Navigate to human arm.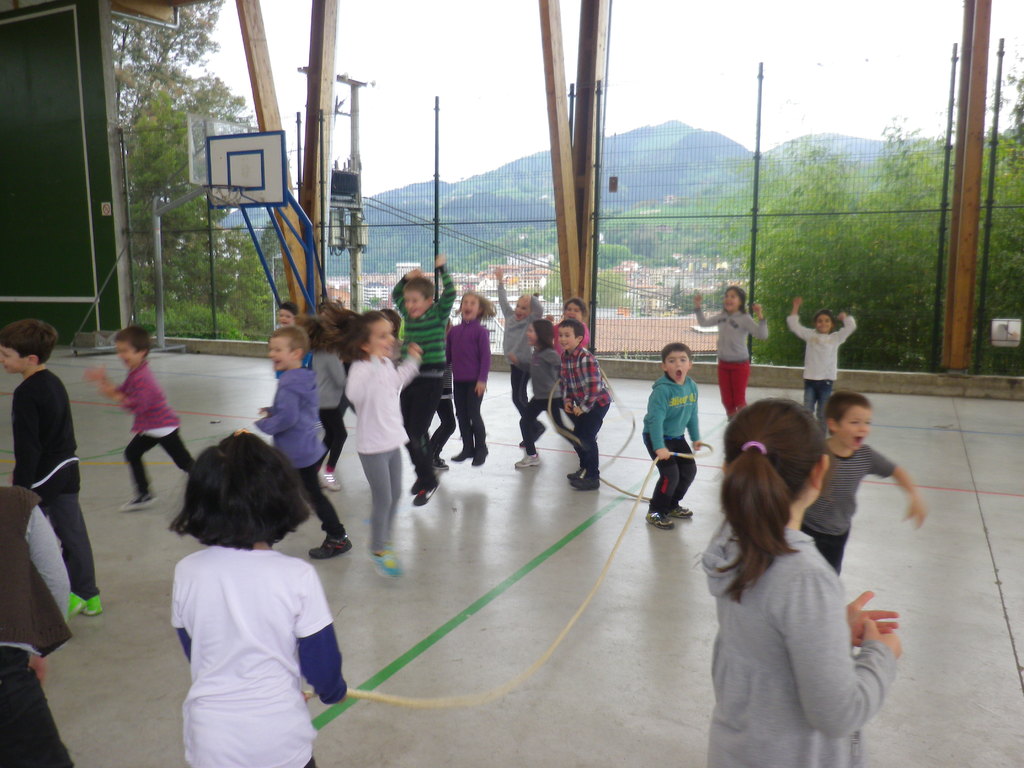
Navigation target: 97, 384, 152, 415.
